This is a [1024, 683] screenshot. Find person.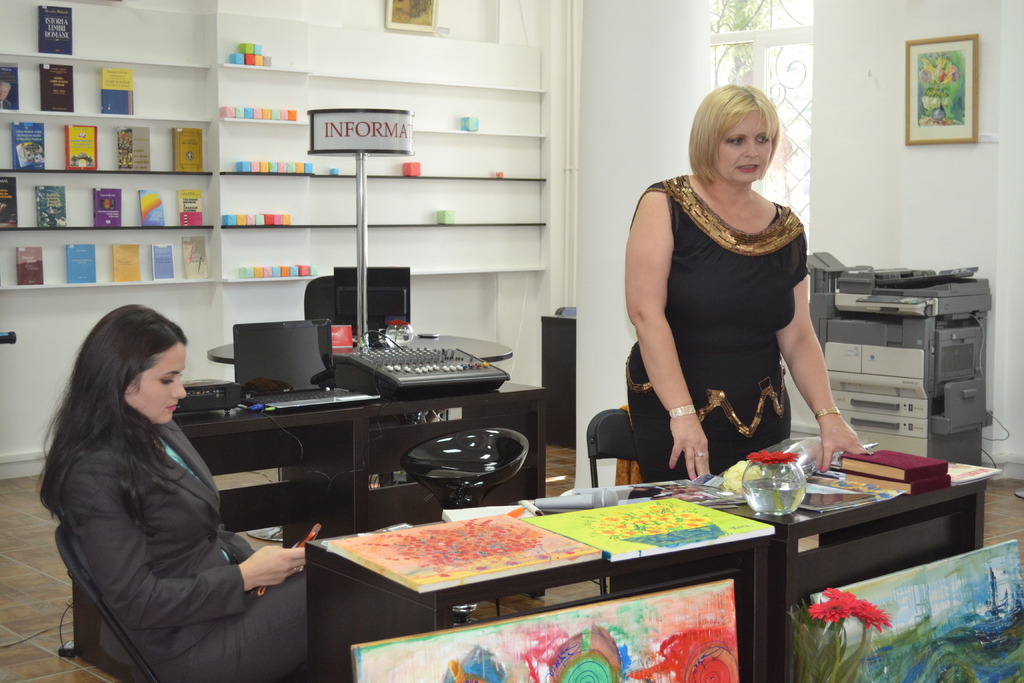
Bounding box: bbox(40, 284, 290, 682).
